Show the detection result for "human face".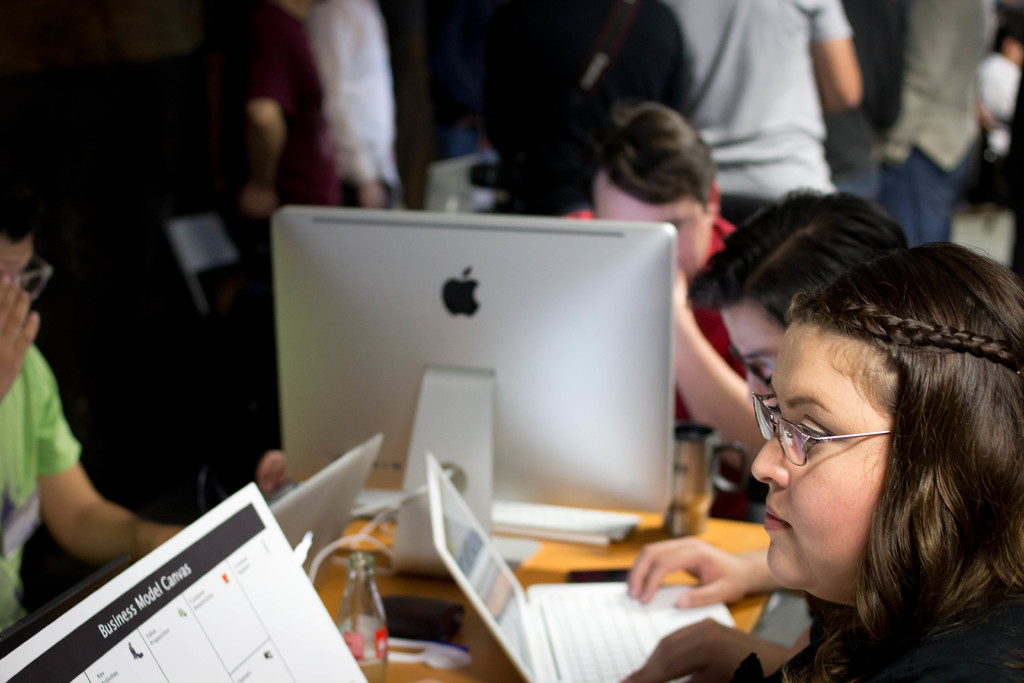
(0, 232, 28, 295).
